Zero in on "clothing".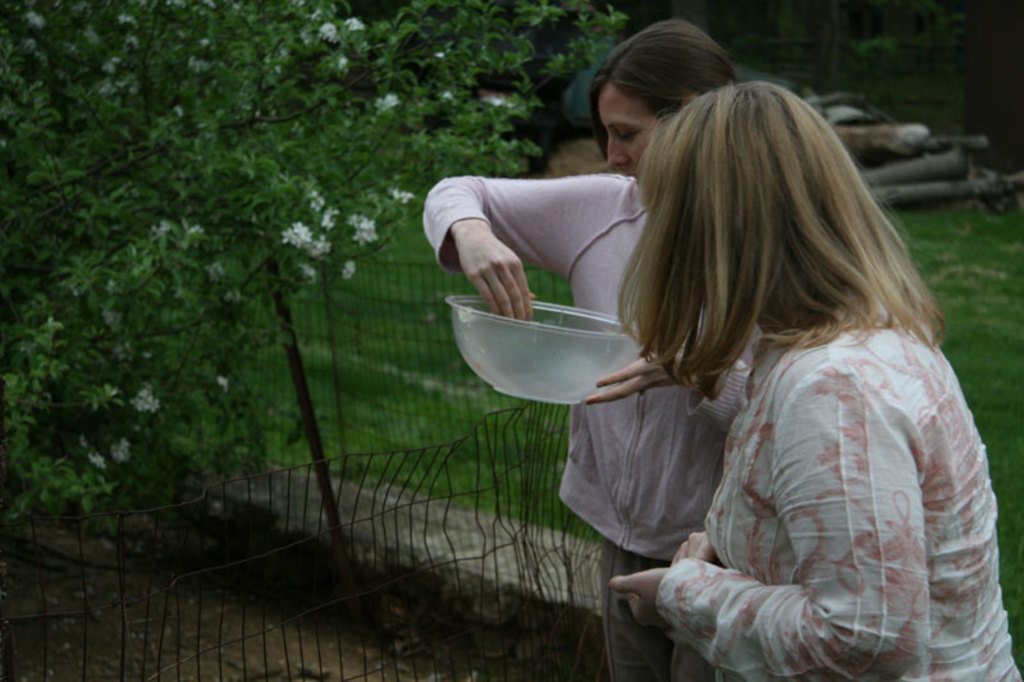
Zeroed in: [602, 537, 672, 681].
